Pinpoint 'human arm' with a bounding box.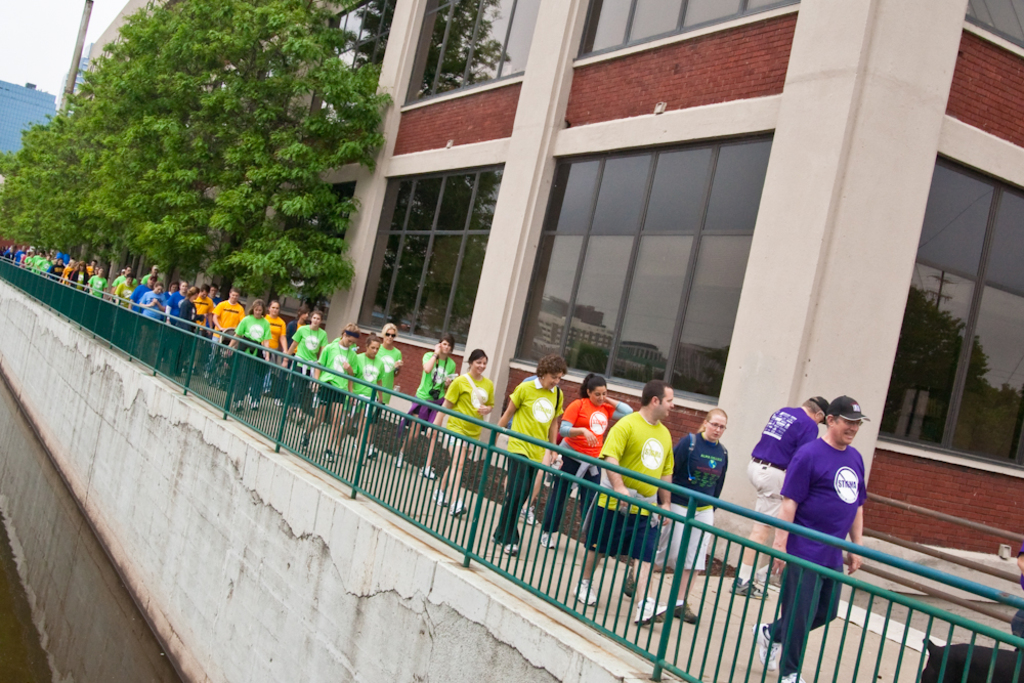
locate(662, 440, 685, 526).
